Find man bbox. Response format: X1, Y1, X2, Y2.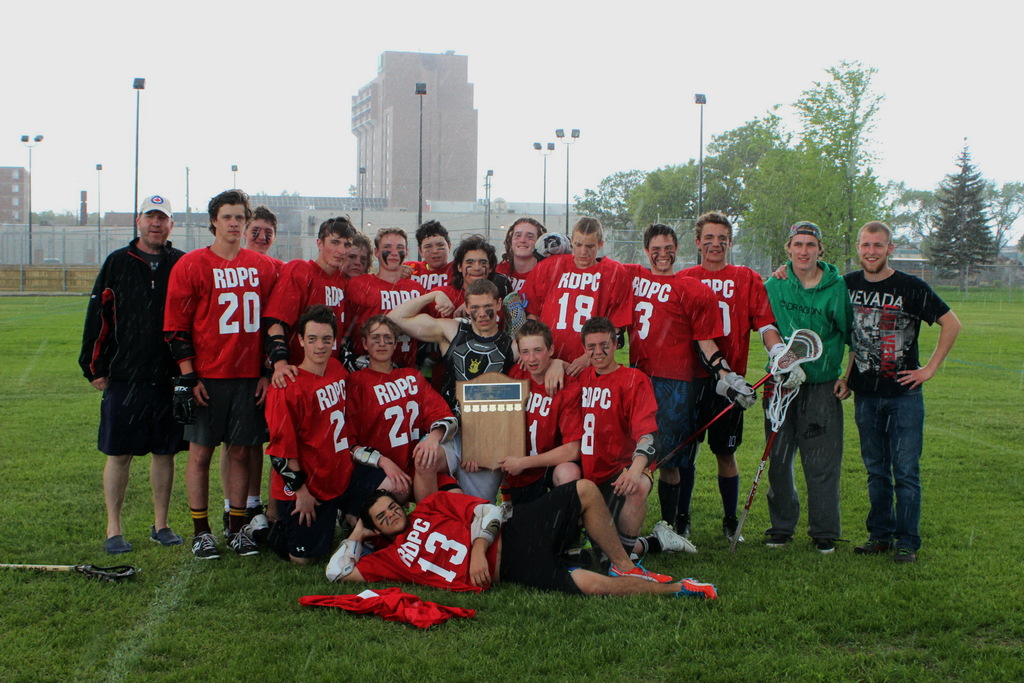
76, 193, 189, 552.
